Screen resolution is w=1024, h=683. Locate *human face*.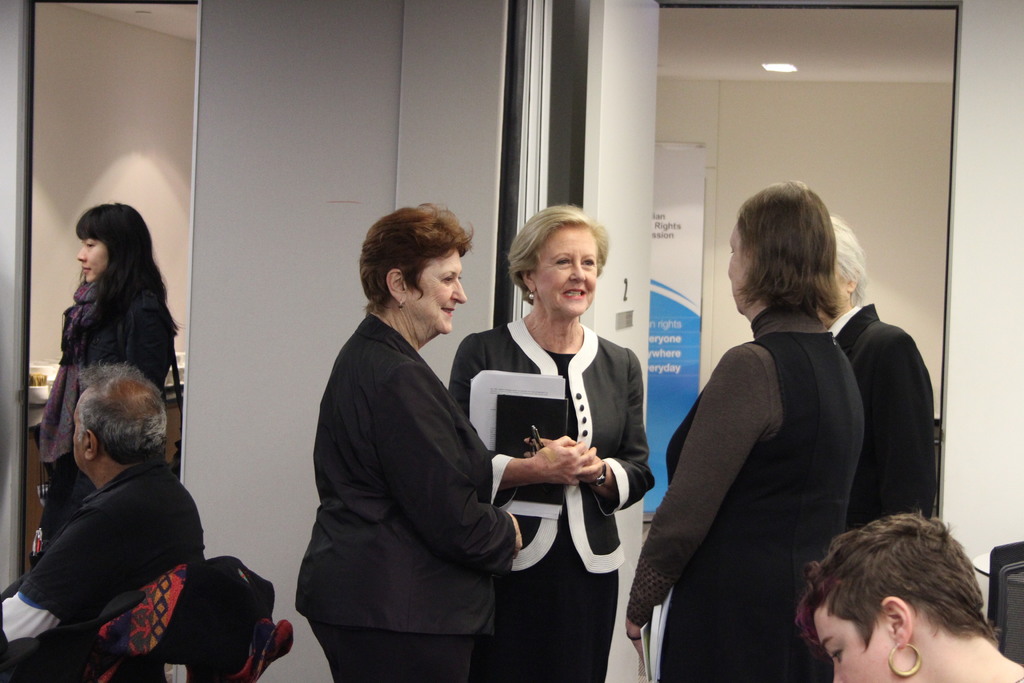
x1=718, y1=218, x2=752, y2=308.
